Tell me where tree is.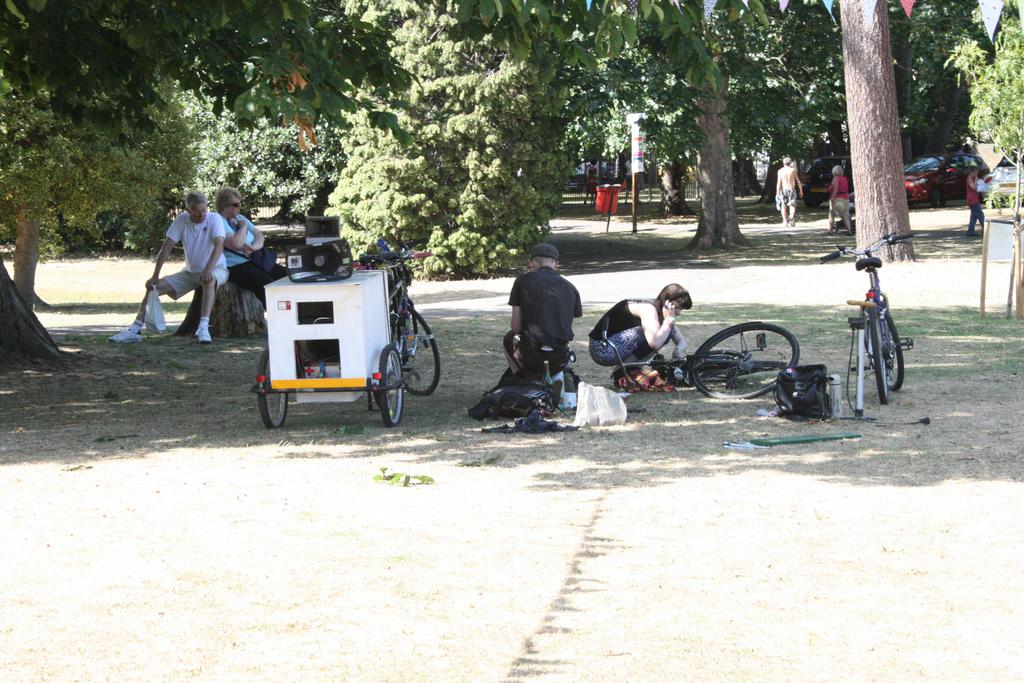
tree is at box=[0, 74, 203, 309].
